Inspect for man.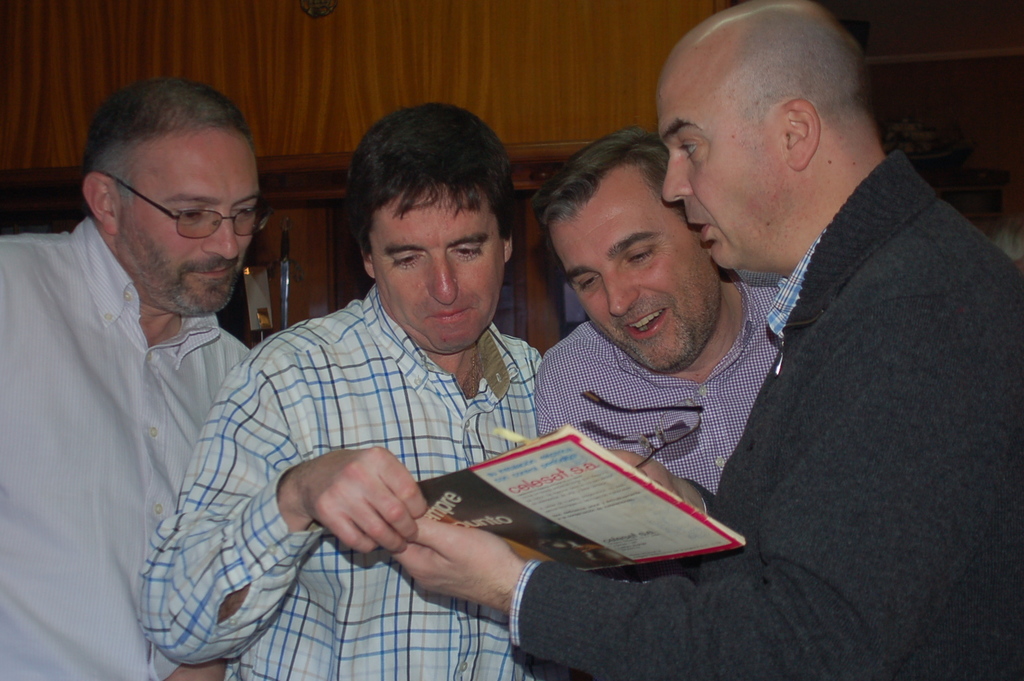
Inspection: locate(527, 135, 778, 520).
